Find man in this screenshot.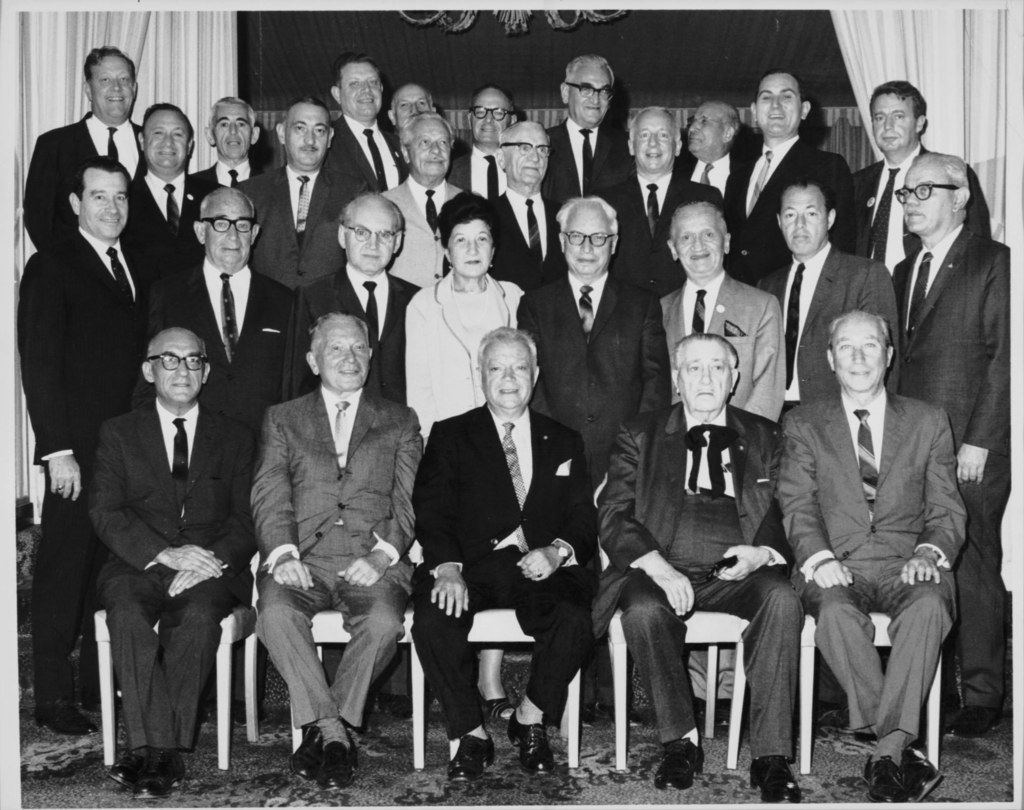
The bounding box for man is (x1=725, y1=71, x2=849, y2=285).
